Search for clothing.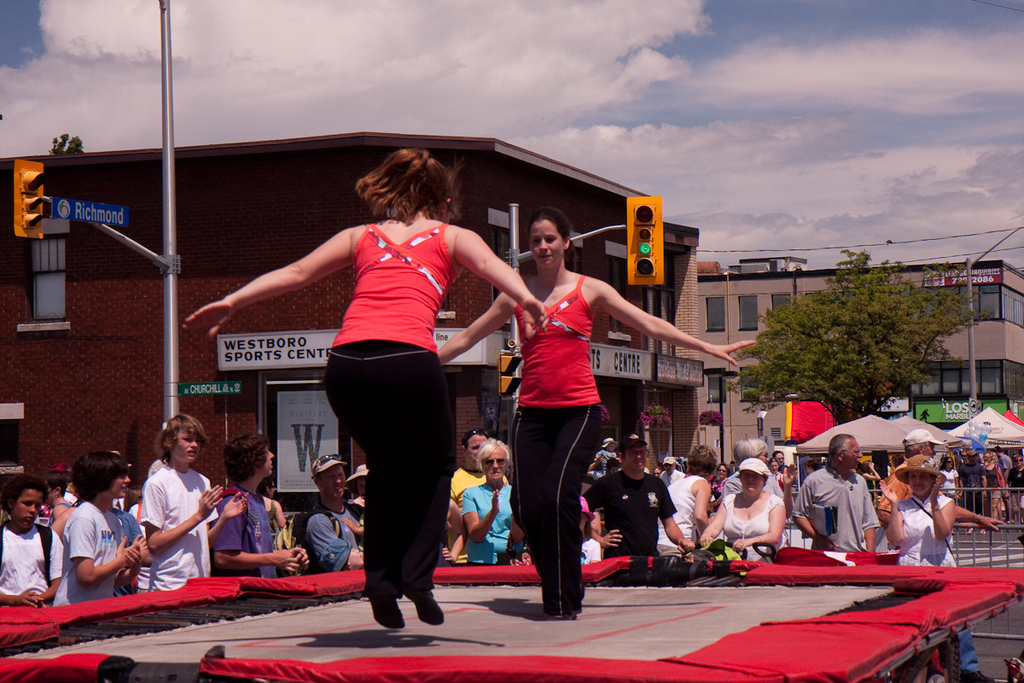
Found at 212/489/283/581.
